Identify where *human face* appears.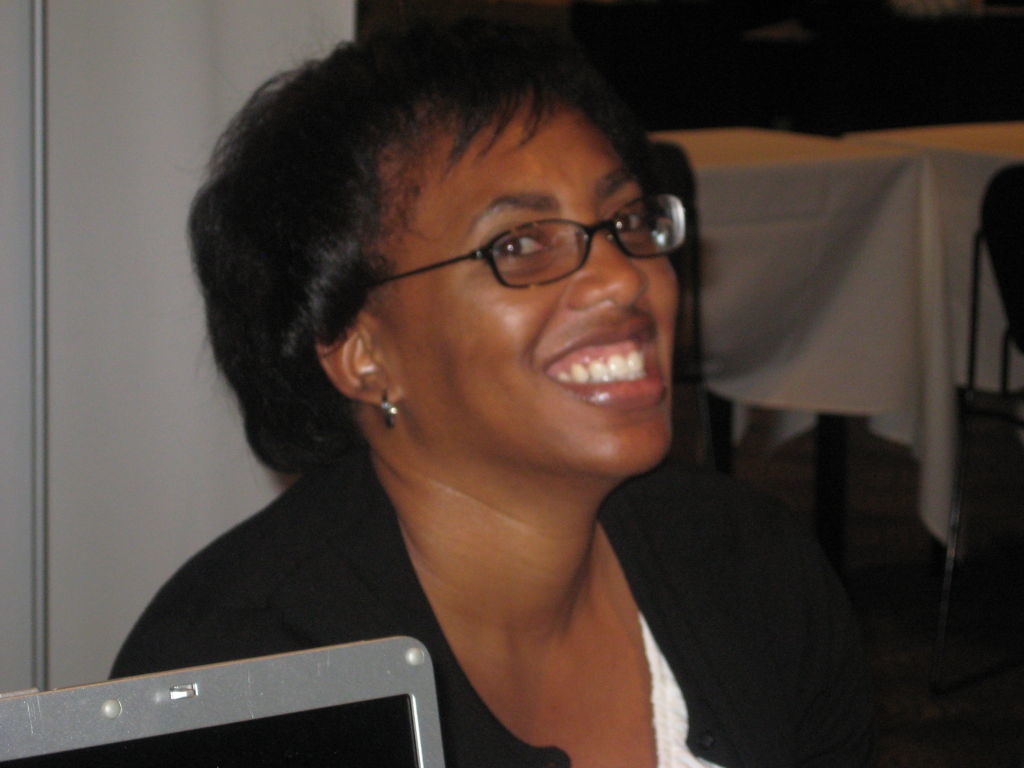
Appears at select_region(382, 78, 681, 476).
